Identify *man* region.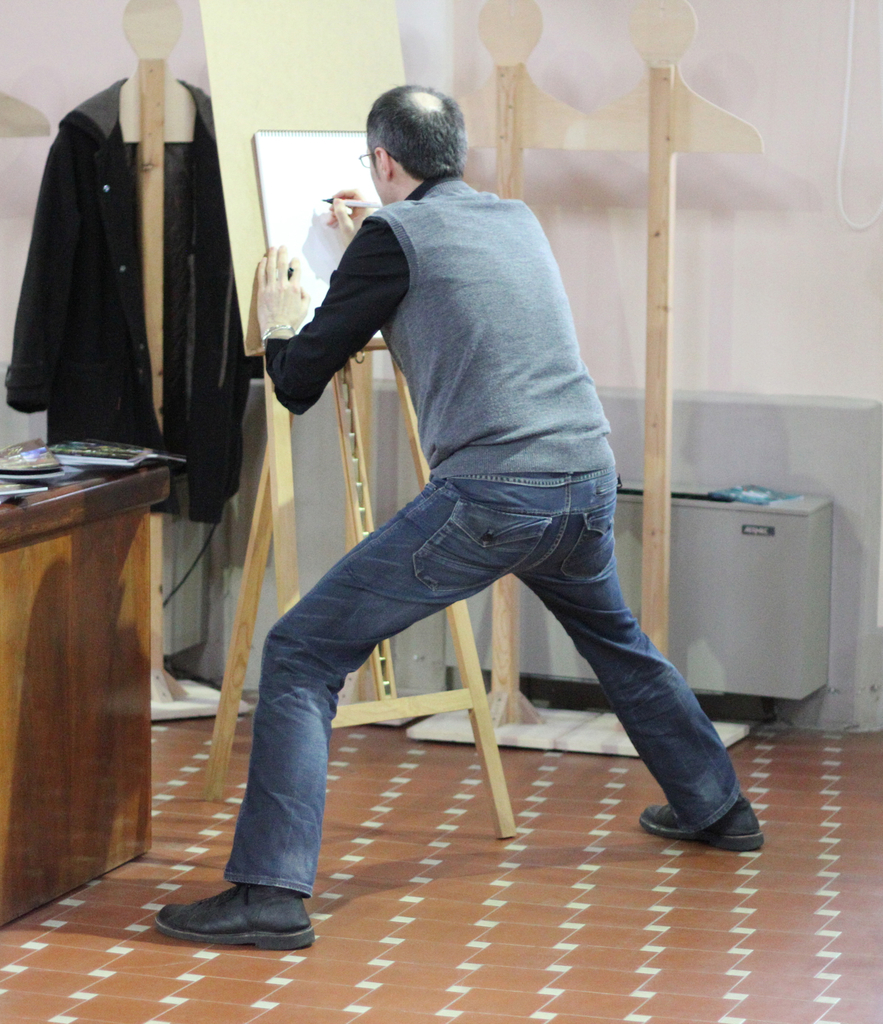
Region: x1=150 y1=74 x2=773 y2=956.
